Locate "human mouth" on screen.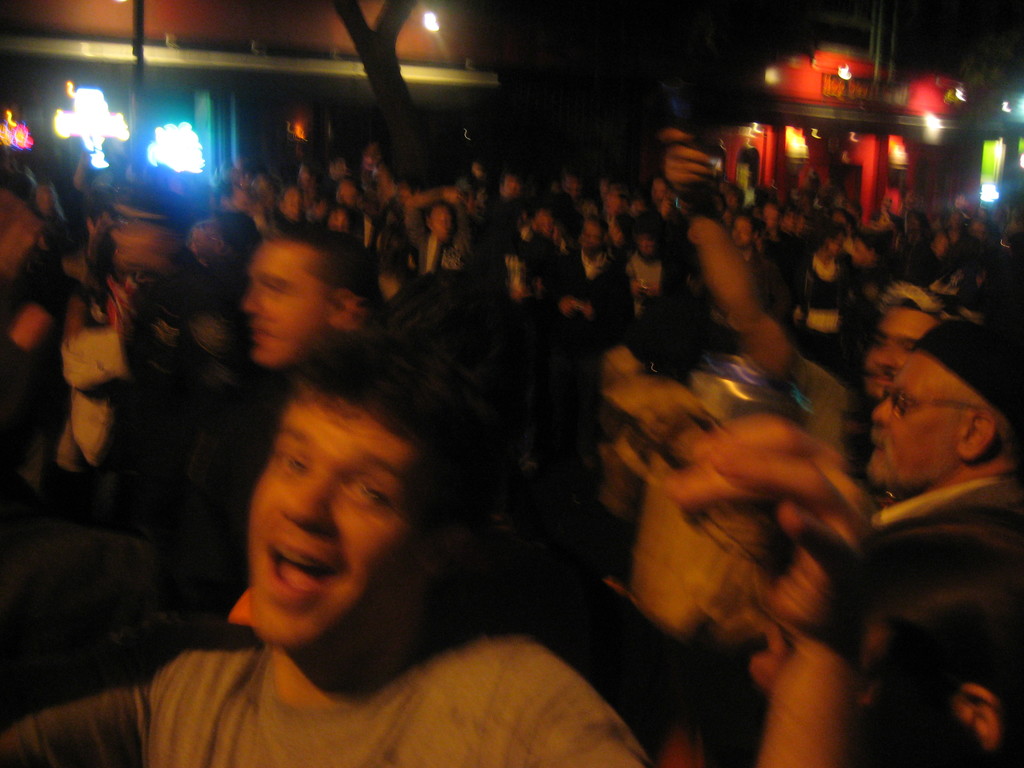
On screen at crop(263, 537, 337, 604).
